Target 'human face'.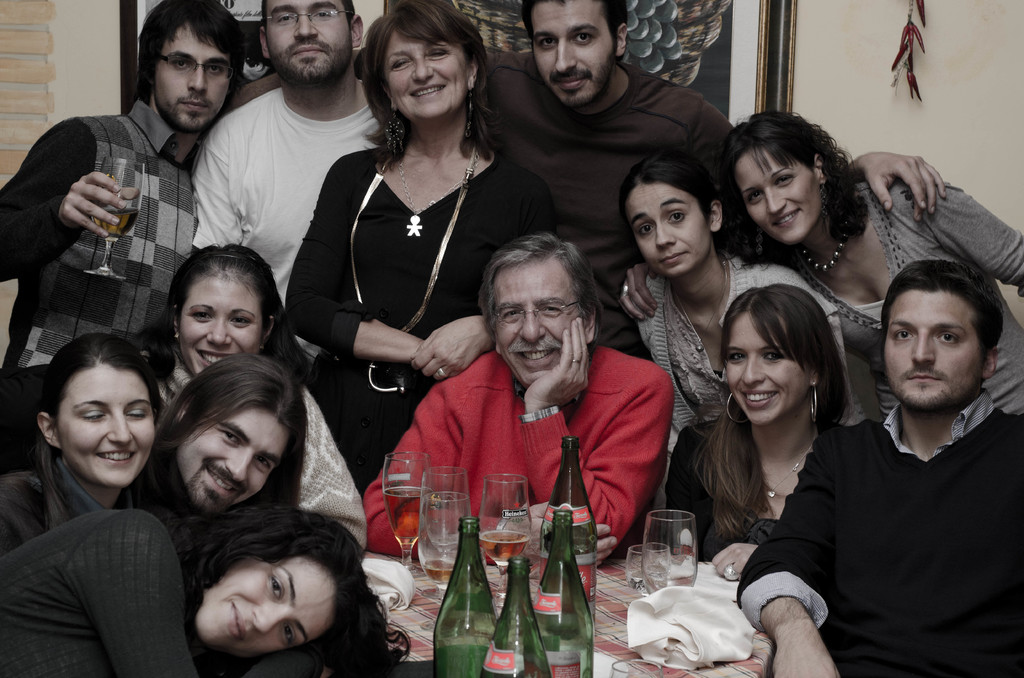
Target region: 173/265/262/374.
